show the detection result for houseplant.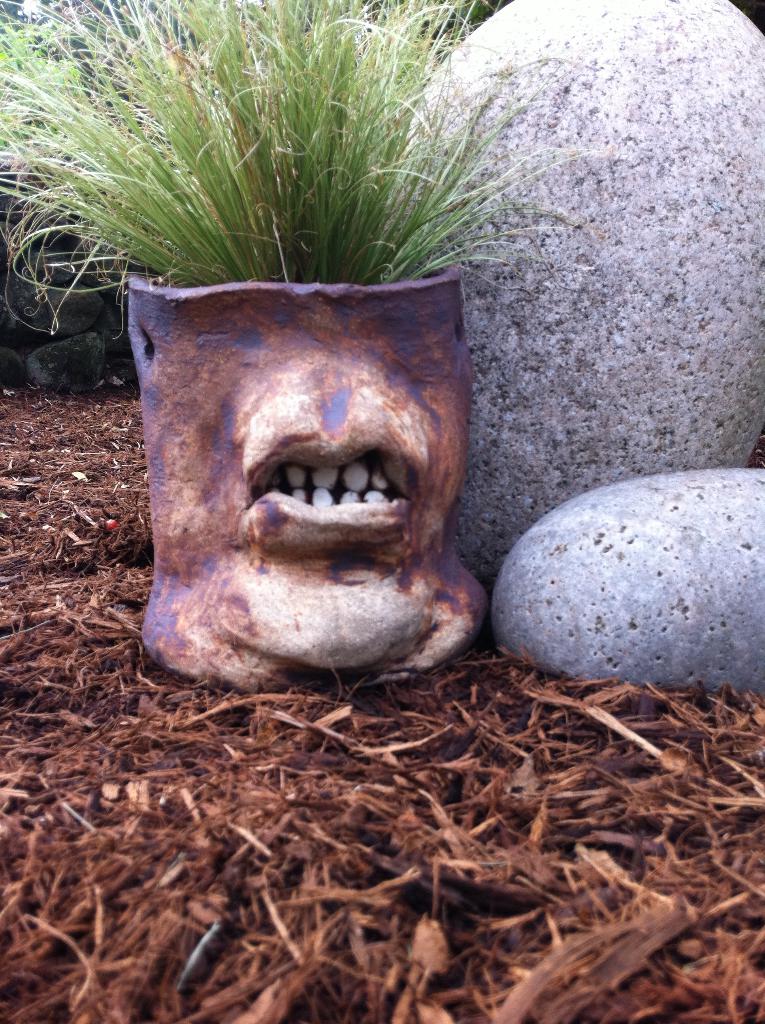
0:0:609:693.
